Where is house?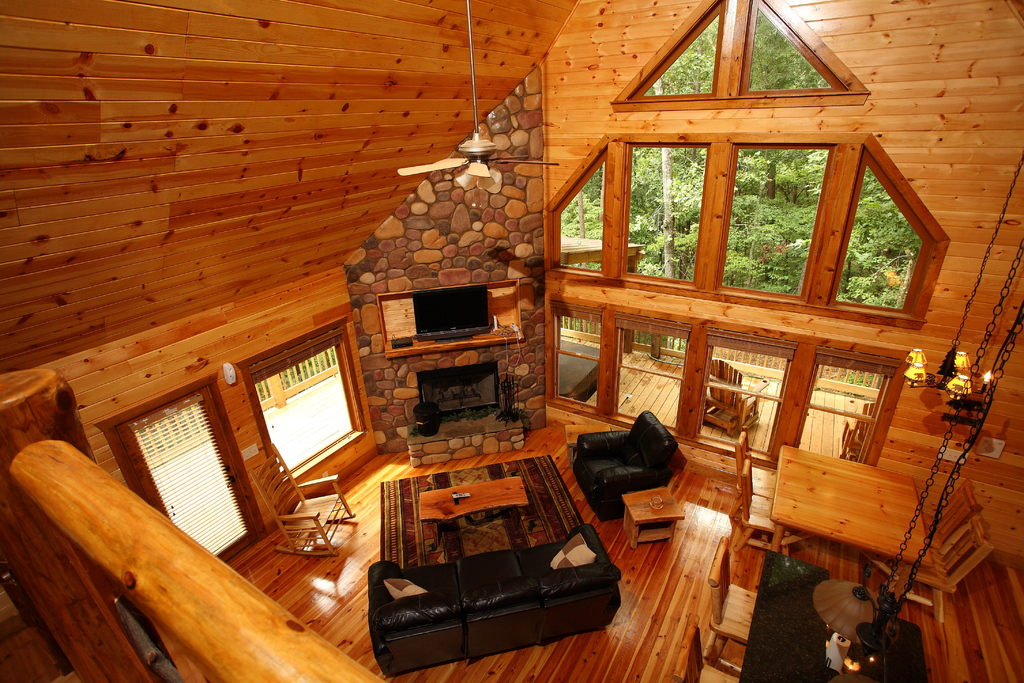
x1=0, y1=0, x2=1023, y2=682.
